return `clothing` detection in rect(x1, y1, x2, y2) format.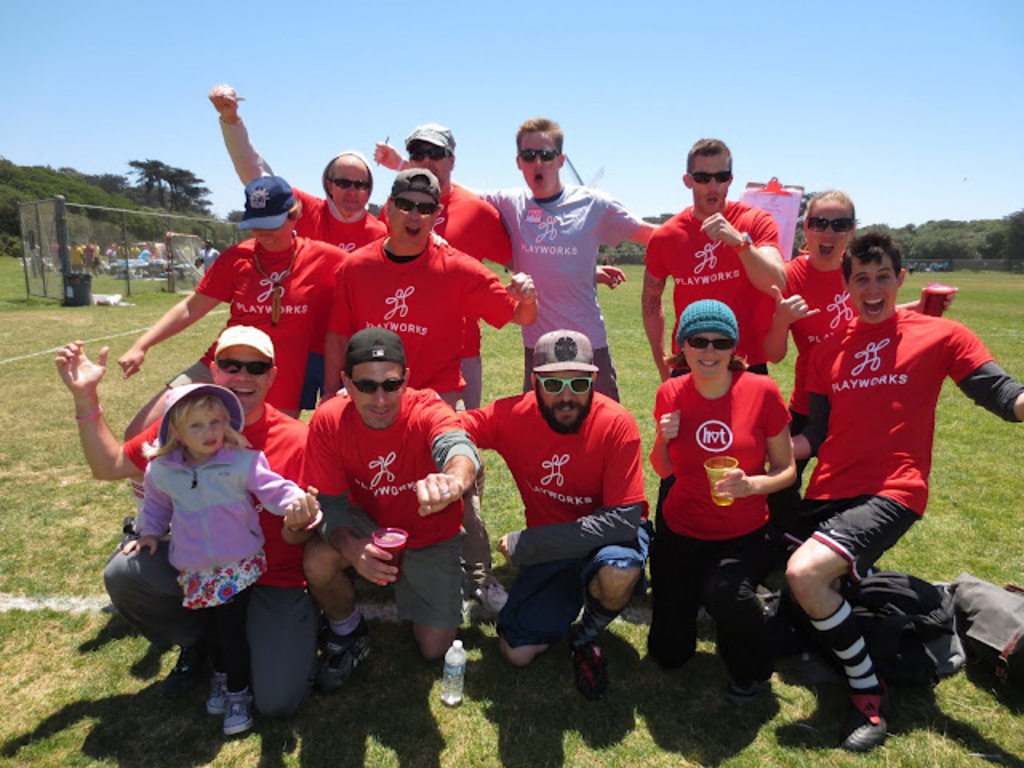
rect(386, 190, 515, 338).
